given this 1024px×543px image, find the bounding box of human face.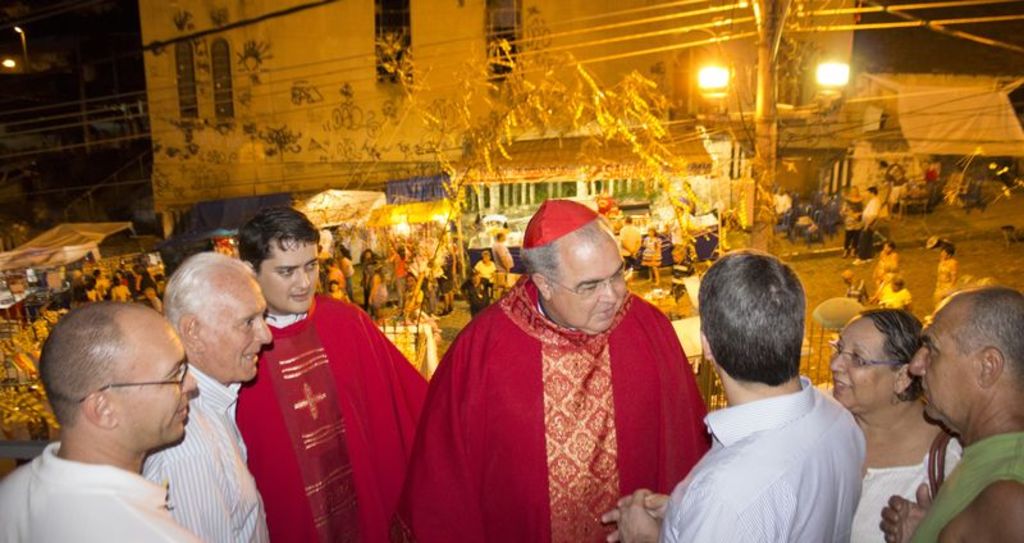
{"x1": 552, "y1": 246, "x2": 627, "y2": 330}.
